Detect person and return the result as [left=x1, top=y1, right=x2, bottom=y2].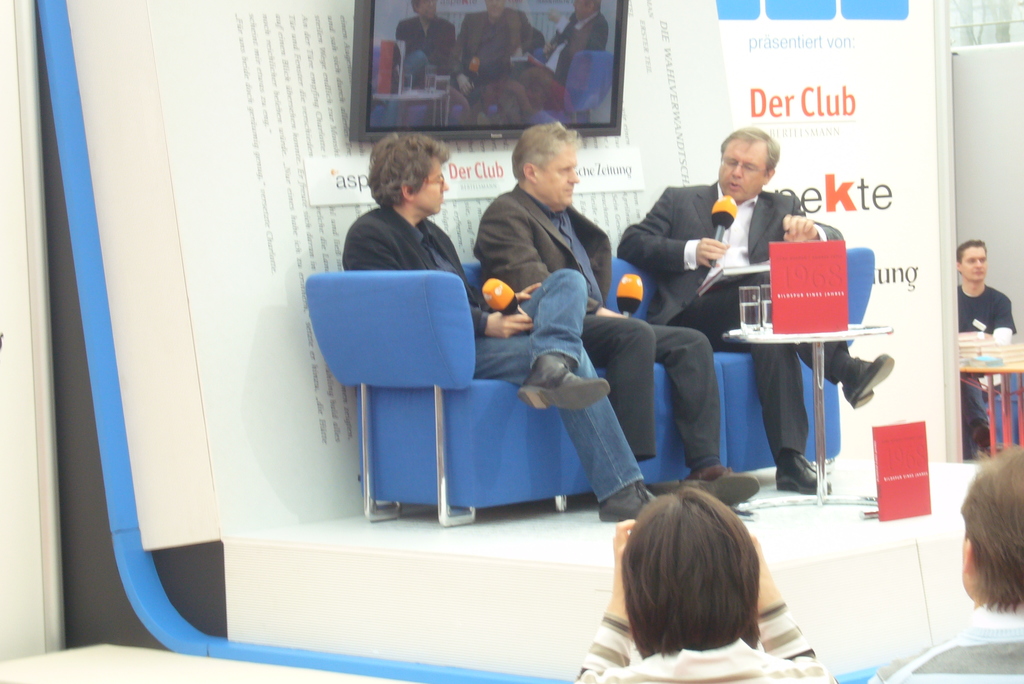
[left=664, top=142, right=856, bottom=505].
